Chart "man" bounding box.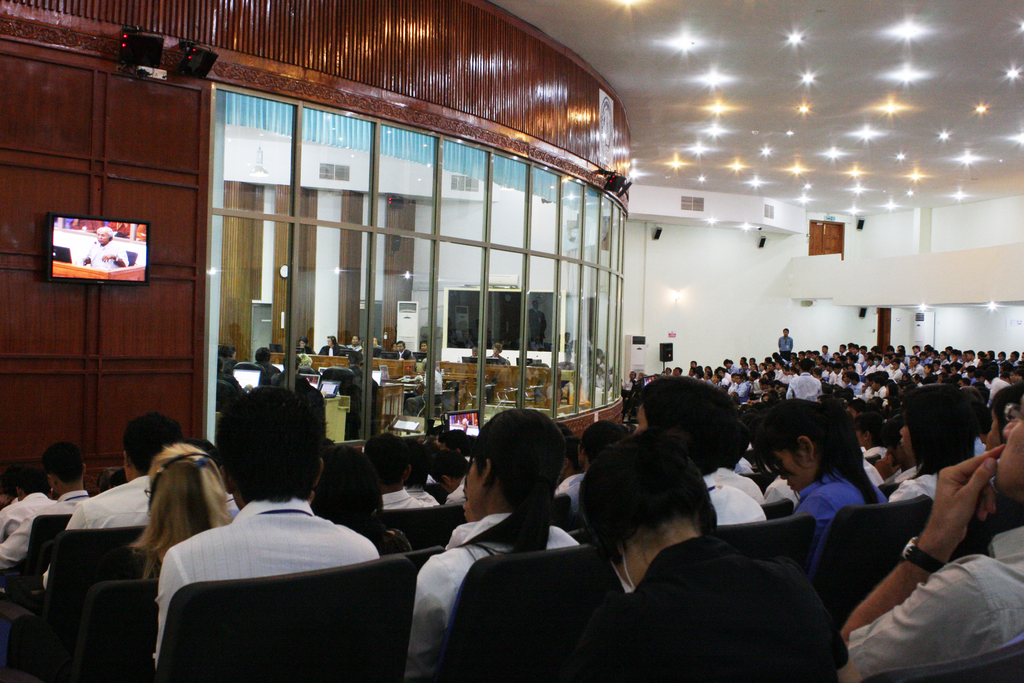
Charted: BBox(362, 431, 429, 507).
